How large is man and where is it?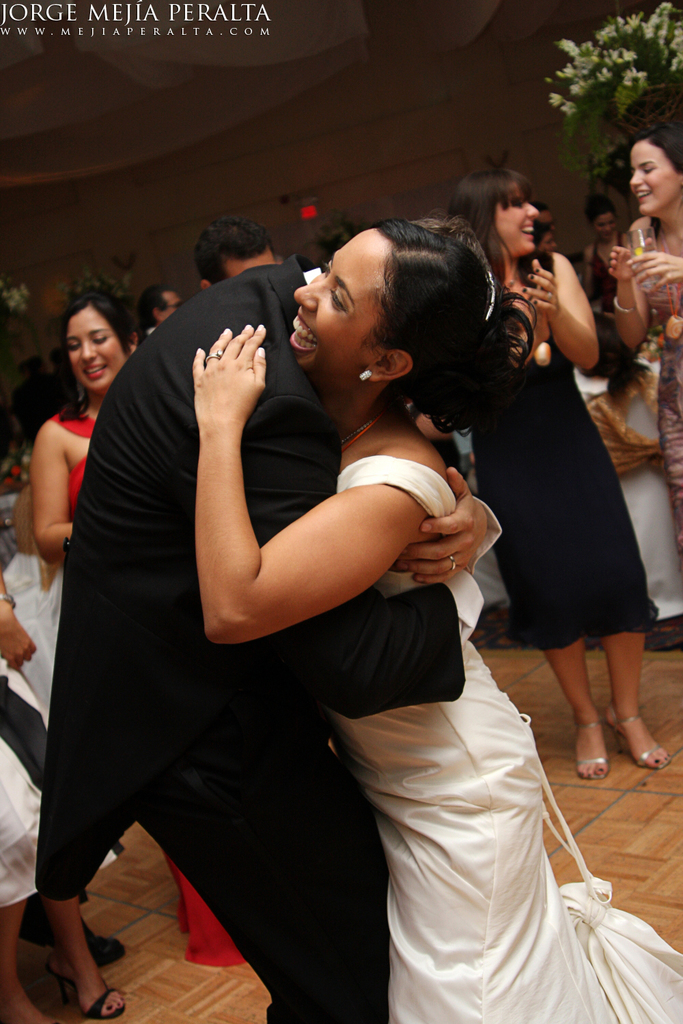
Bounding box: [27,210,510,1023].
